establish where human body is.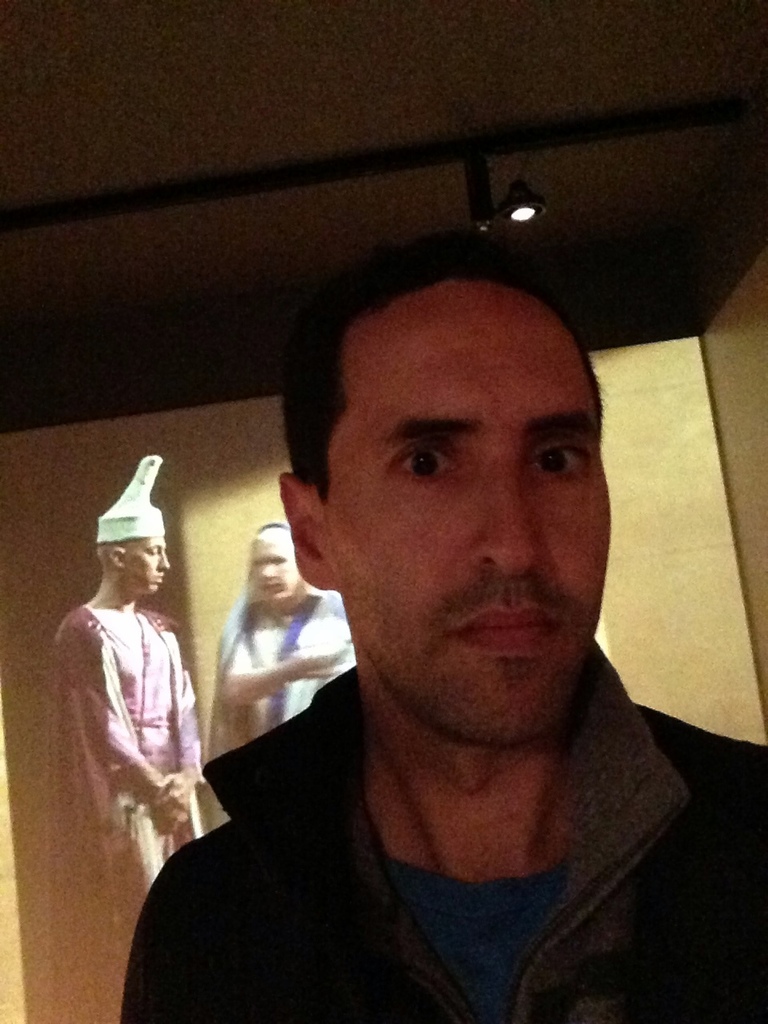
Established at bbox=(111, 671, 767, 1023).
